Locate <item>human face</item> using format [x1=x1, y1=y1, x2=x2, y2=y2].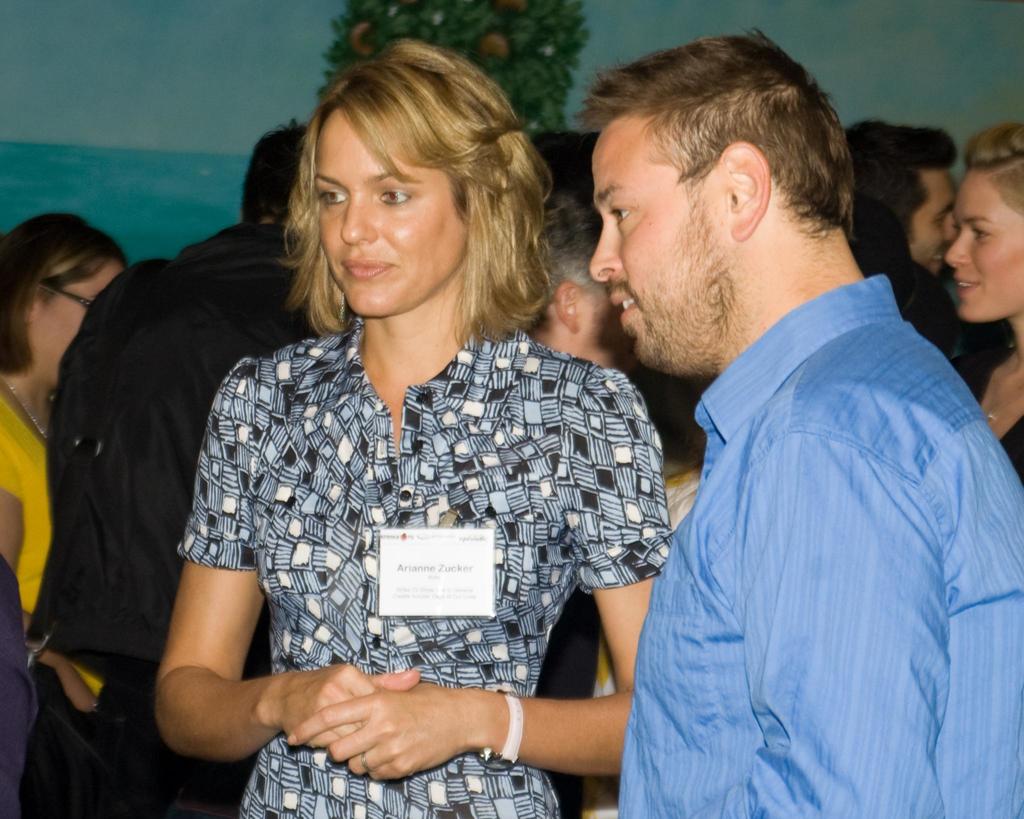
[x1=936, y1=171, x2=1023, y2=321].
